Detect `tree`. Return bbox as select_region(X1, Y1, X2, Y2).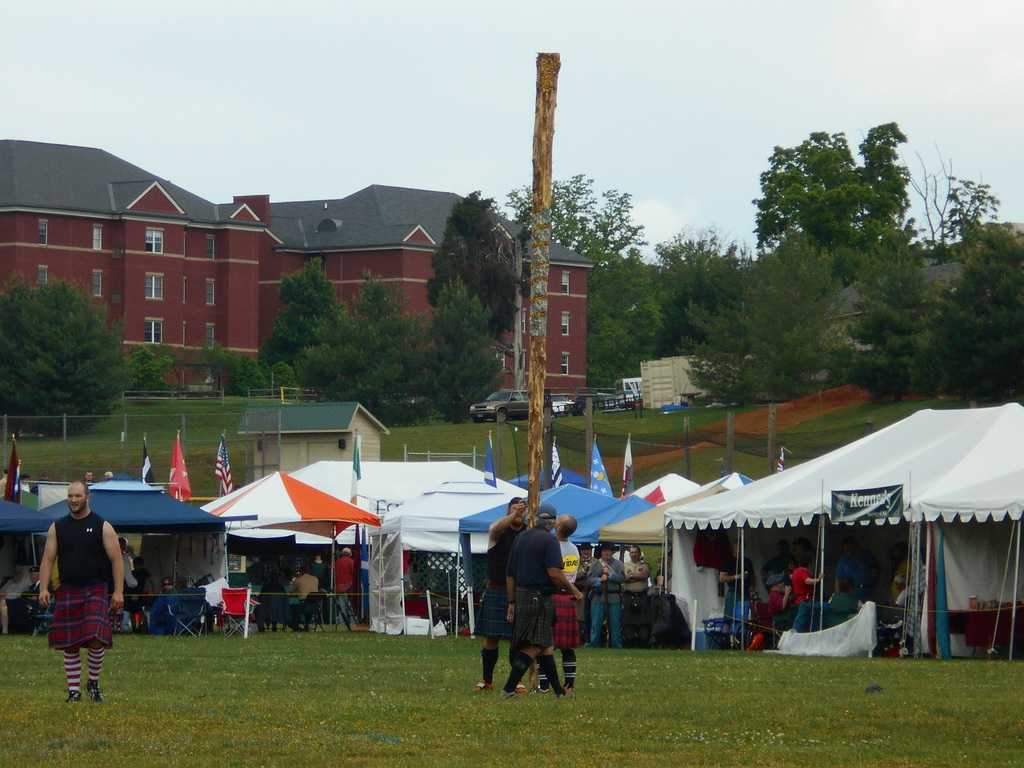
select_region(430, 195, 521, 352).
